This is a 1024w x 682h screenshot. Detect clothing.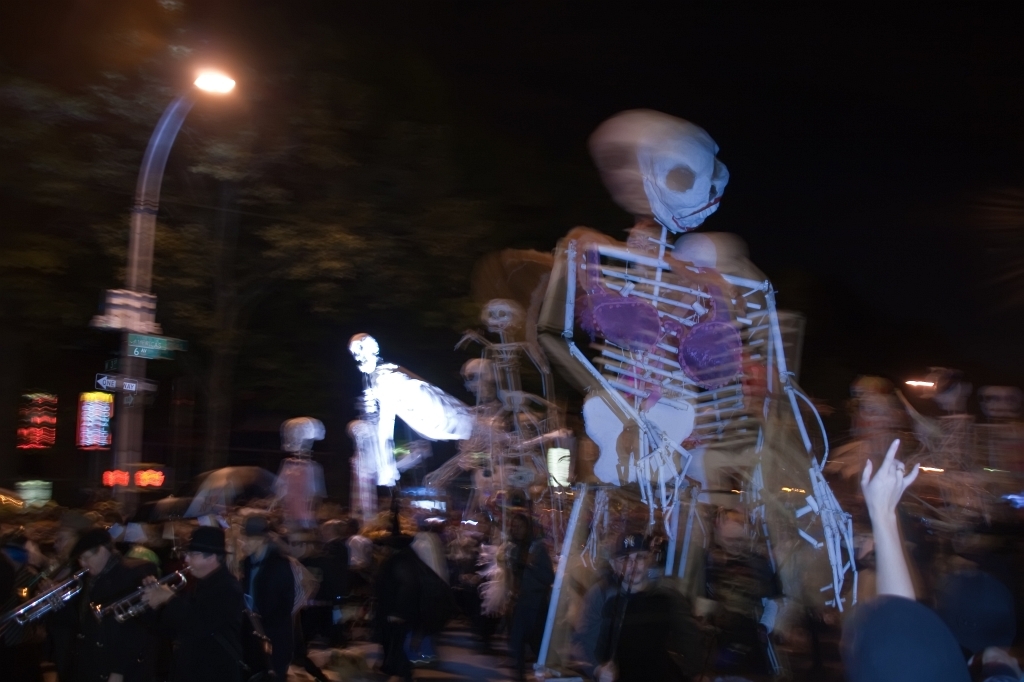
left=241, top=546, right=291, bottom=623.
